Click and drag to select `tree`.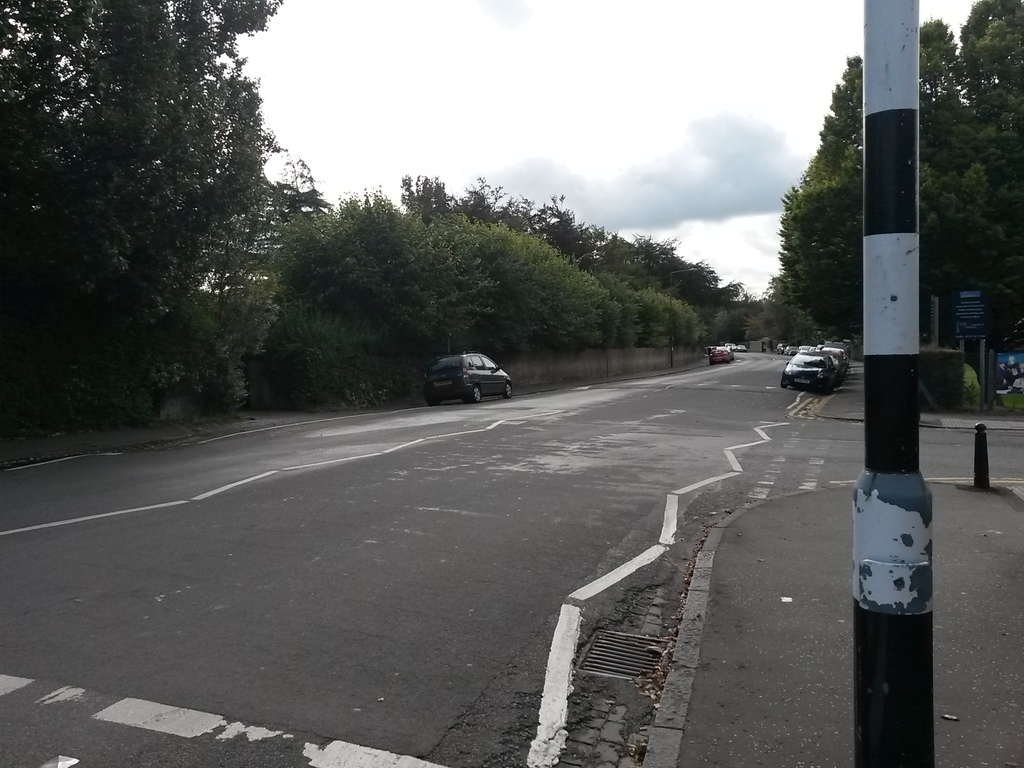
Selection: Rect(264, 187, 505, 420).
